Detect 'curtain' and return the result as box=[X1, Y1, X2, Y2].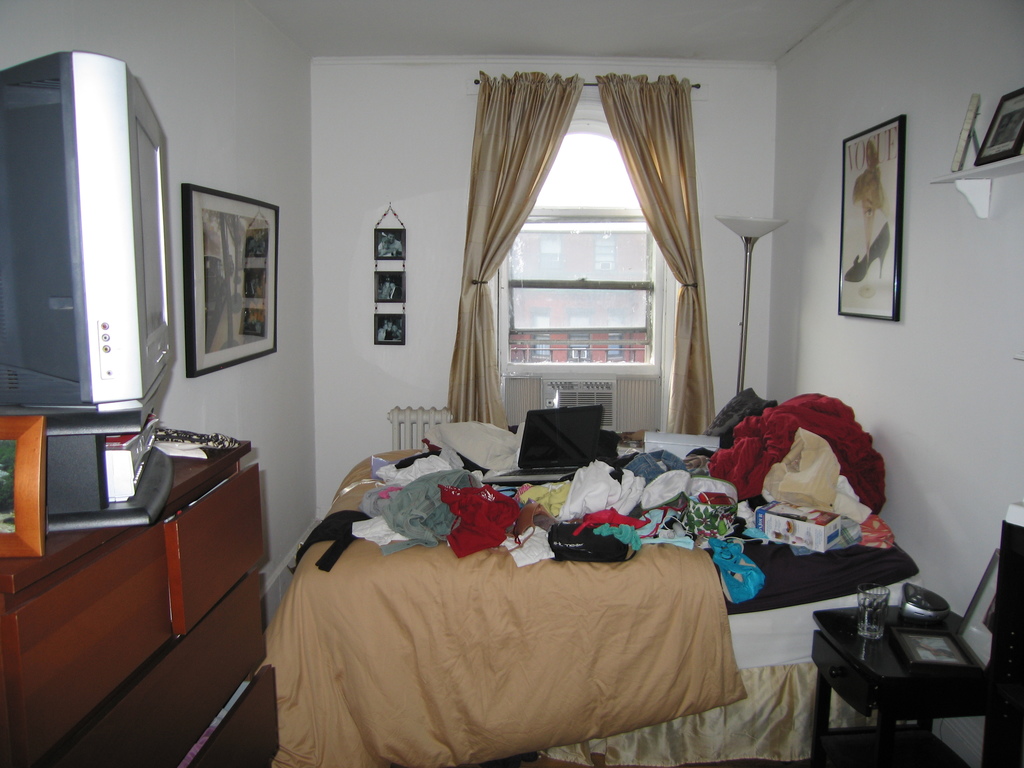
box=[600, 72, 721, 441].
